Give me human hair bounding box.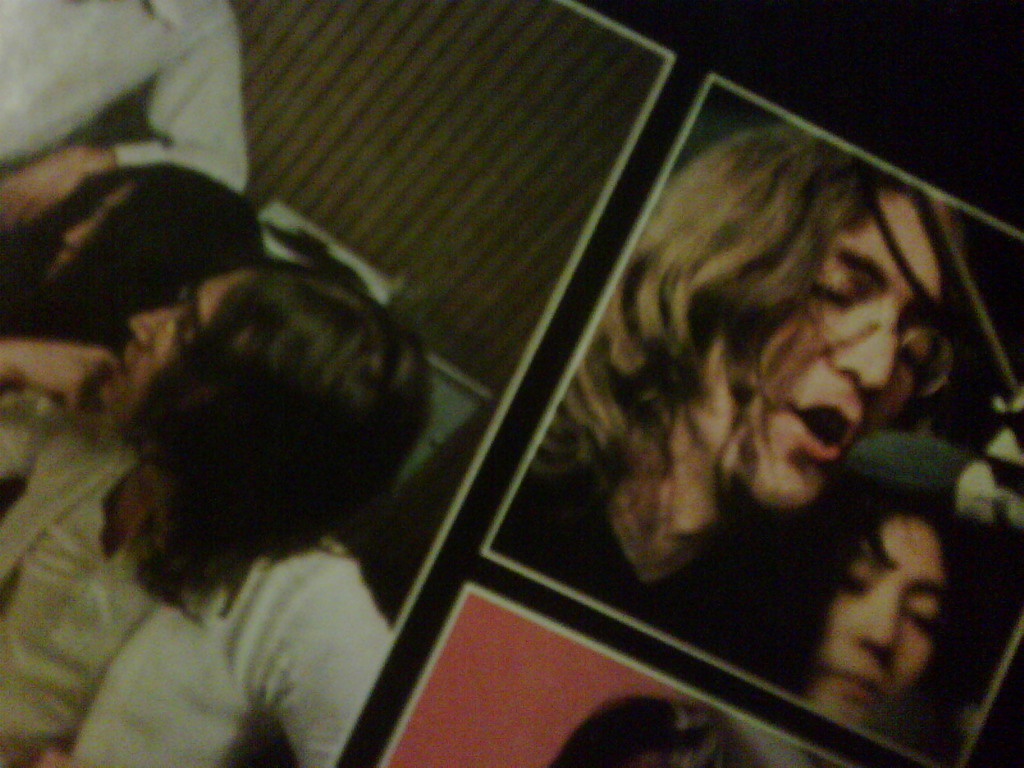
[left=547, top=696, right=765, bottom=767].
